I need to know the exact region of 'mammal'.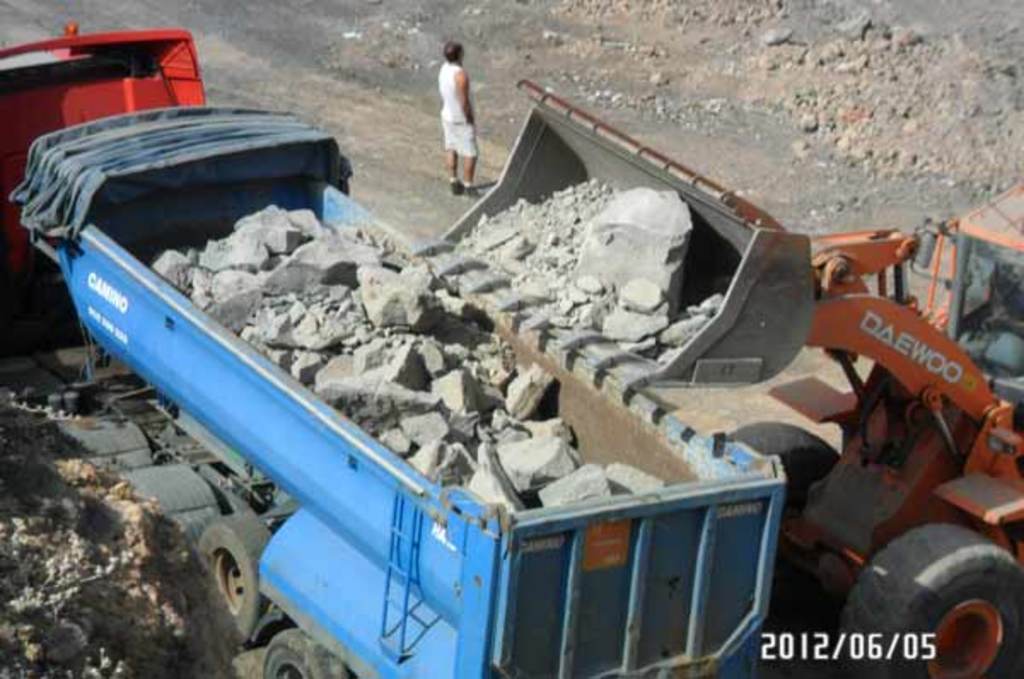
Region: {"x1": 430, "y1": 31, "x2": 486, "y2": 184}.
